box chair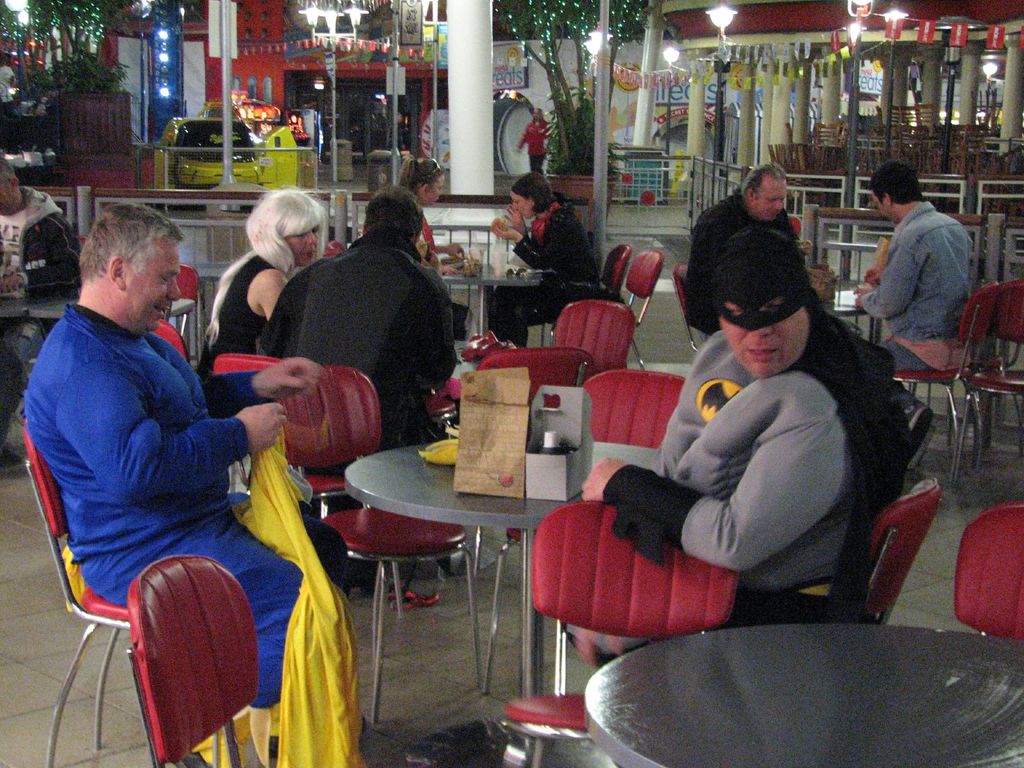
{"x1": 328, "y1": 239, "x2": 342, "y2": 257}
